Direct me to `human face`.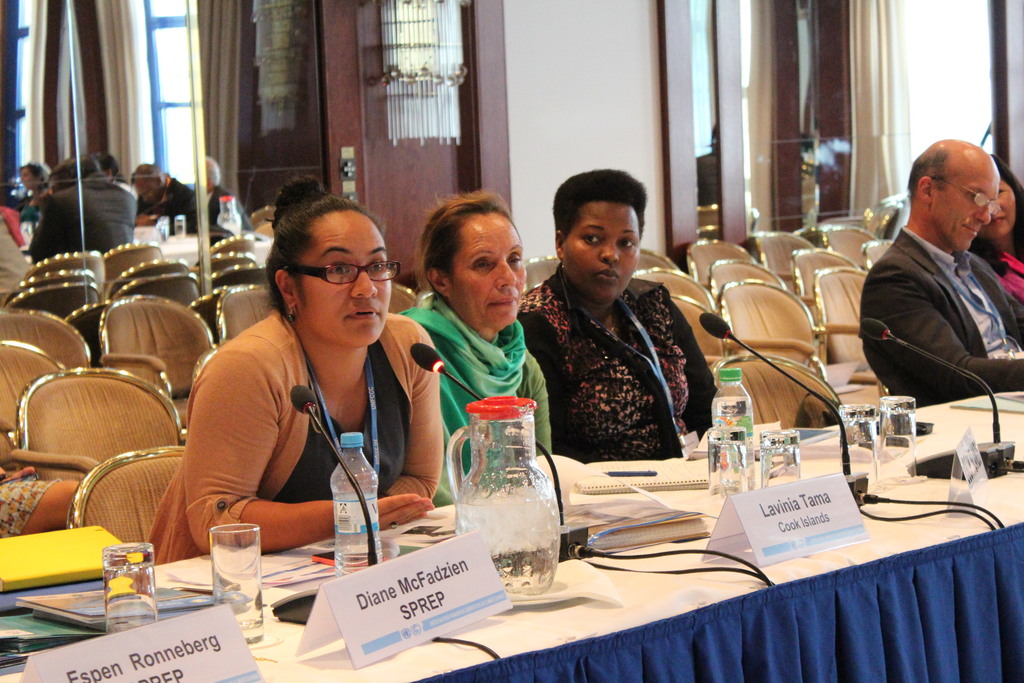
Direction: select_region(982, 183, 1017, 234).
